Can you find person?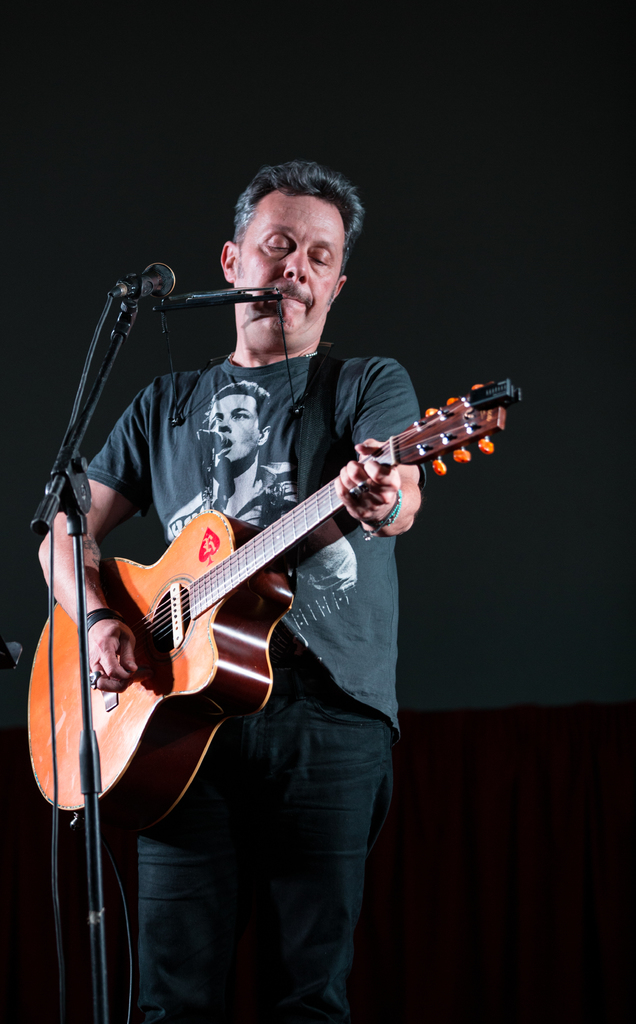
Yes, bounding box: <box>36,148,430,1023</box>.
